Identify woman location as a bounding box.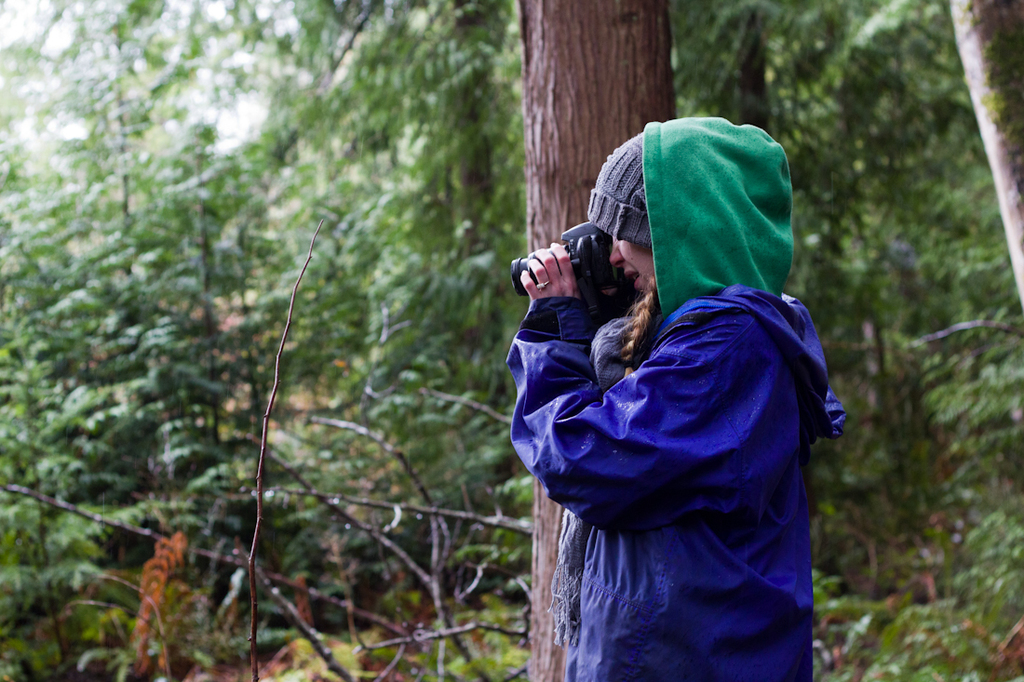
bbox(507, 118, 844, 681).
